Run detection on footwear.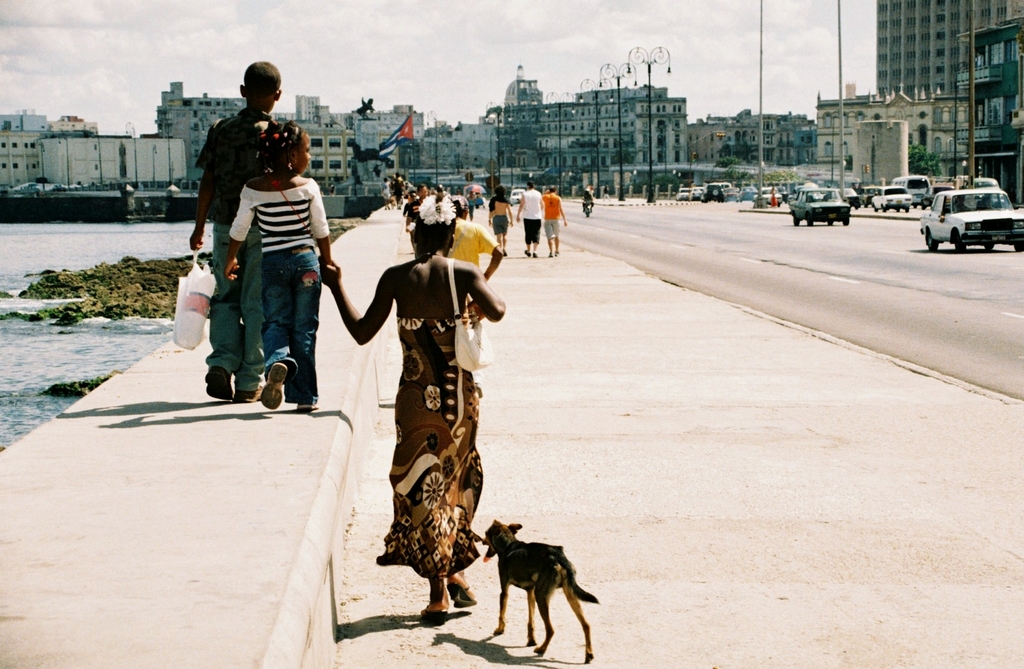
Result: x1=202 y1=364 x2=232 y2=401.
